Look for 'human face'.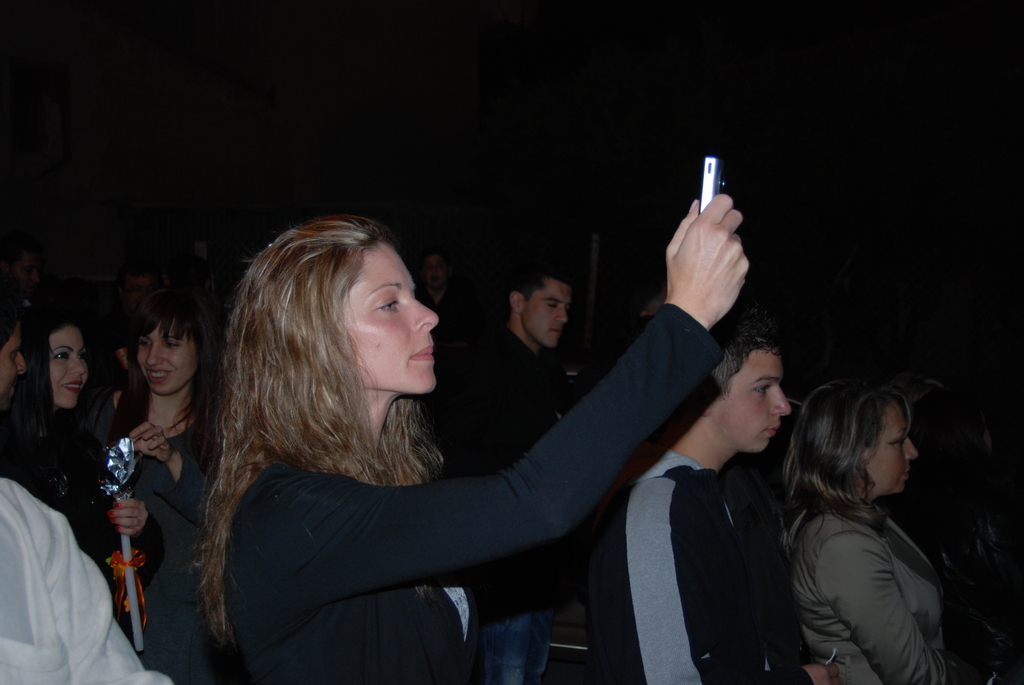
Found: detection(519, 282, 565, 346).
